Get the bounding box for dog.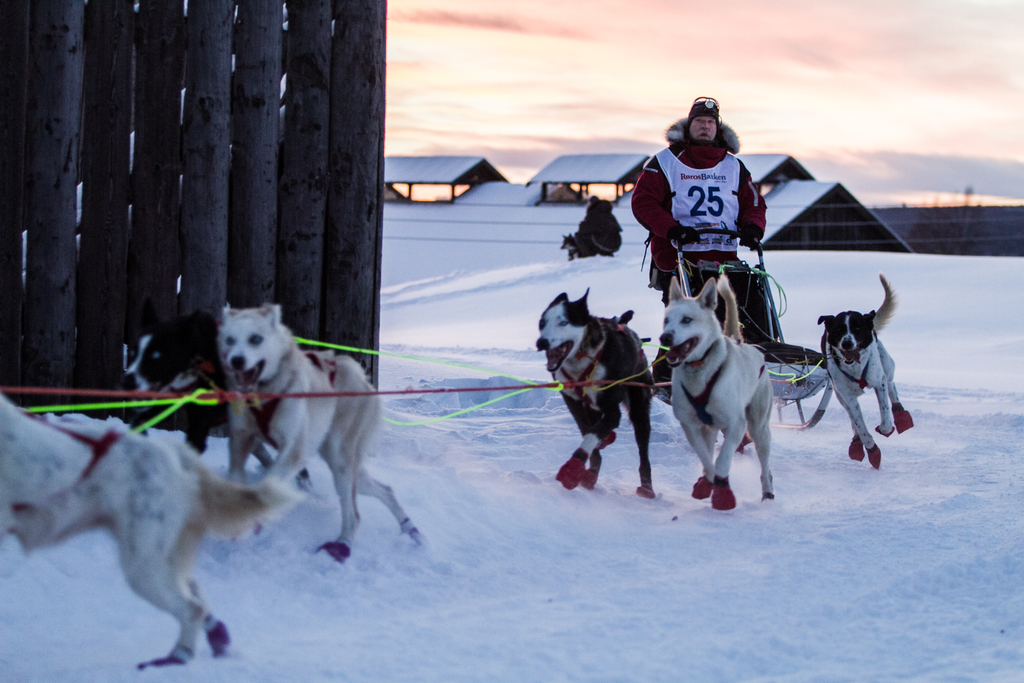
661, 276, 780, 514.
